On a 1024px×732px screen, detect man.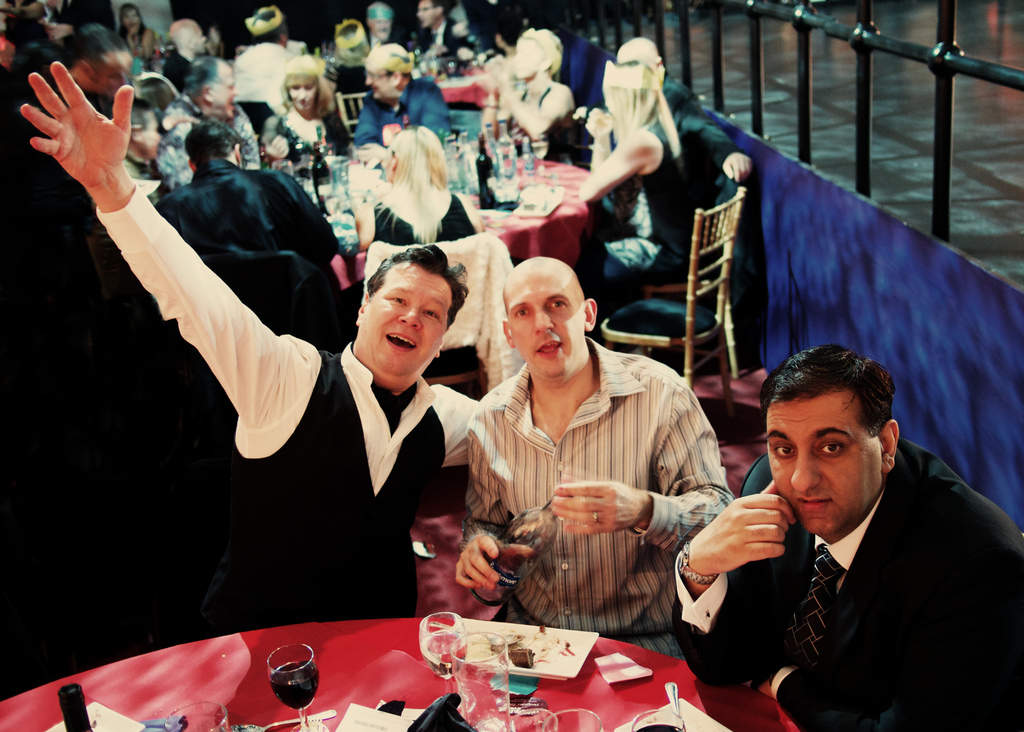
l=453, t=253, r=732, b=653.
